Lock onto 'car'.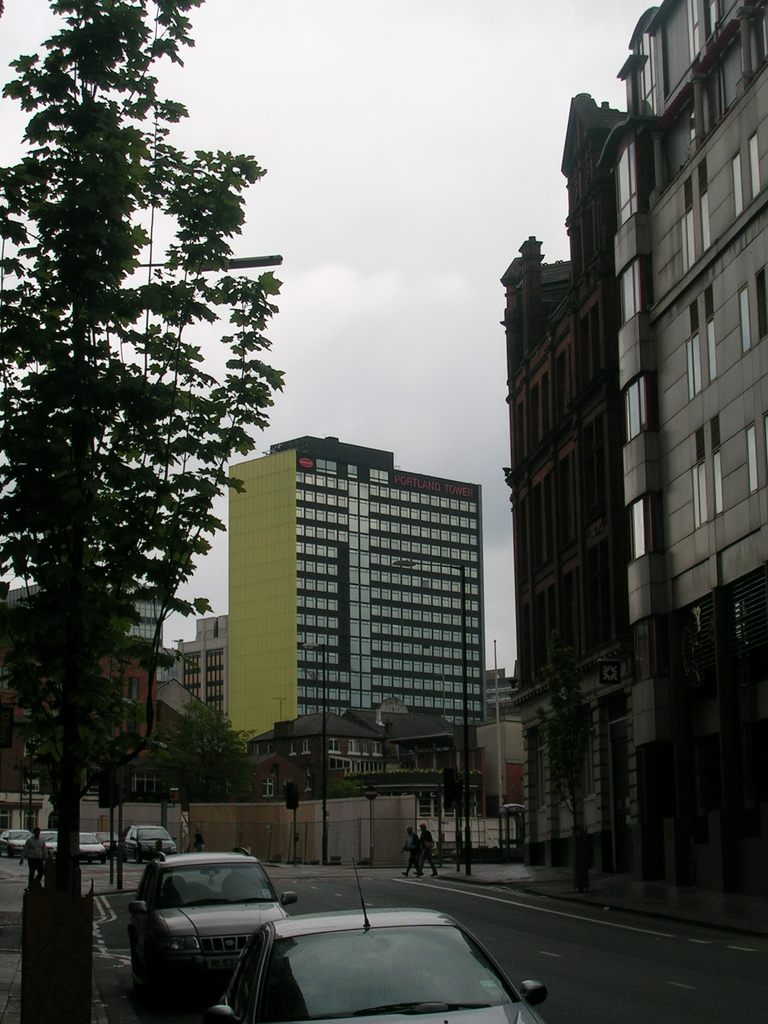
Locked: box(127, 825, 176, 862).
